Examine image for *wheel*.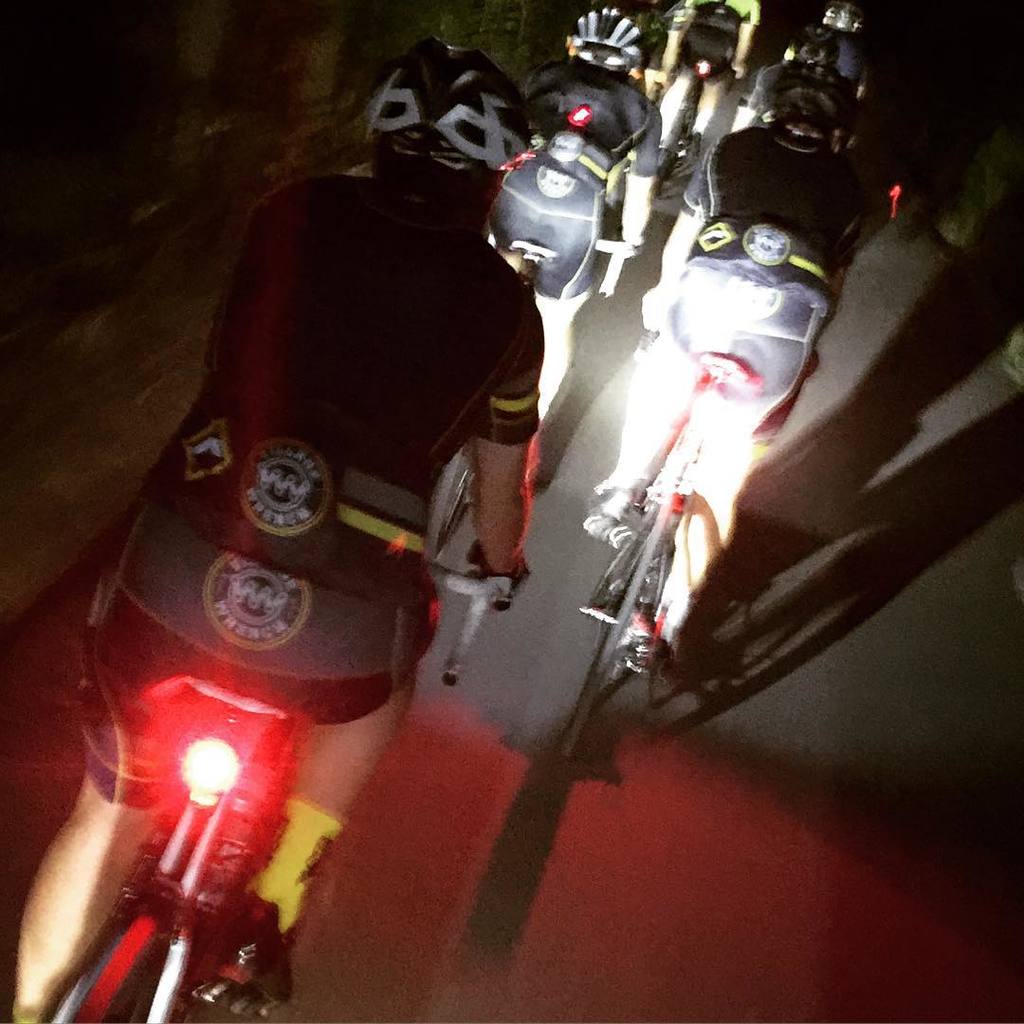
Examination result: left=427, top=442, right=474, bottom=562.
